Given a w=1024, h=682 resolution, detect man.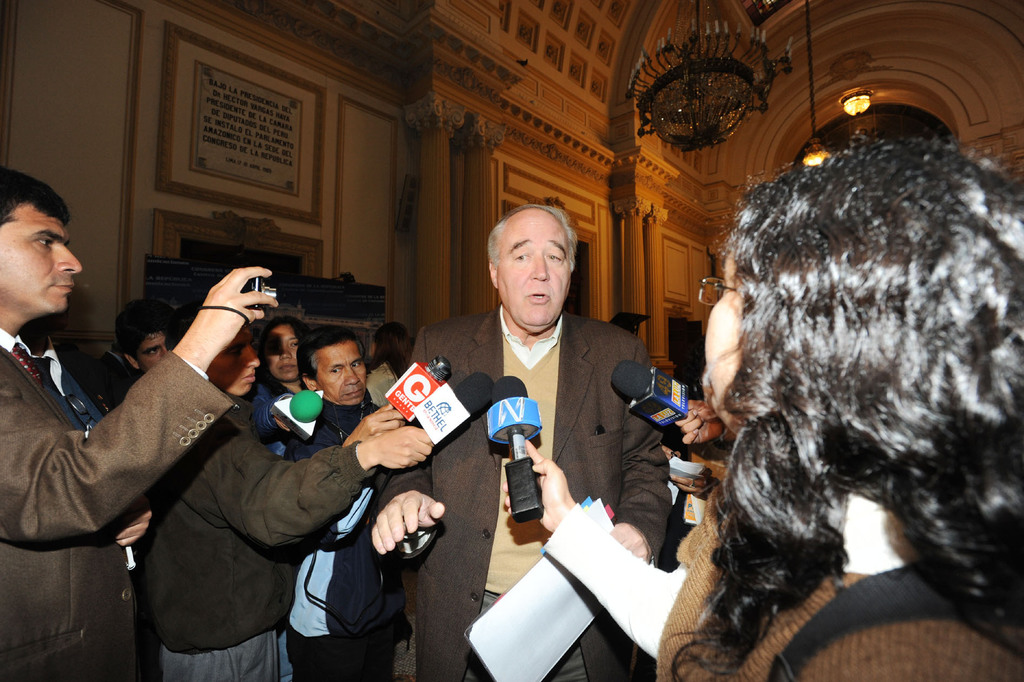
284,319,413,681.
